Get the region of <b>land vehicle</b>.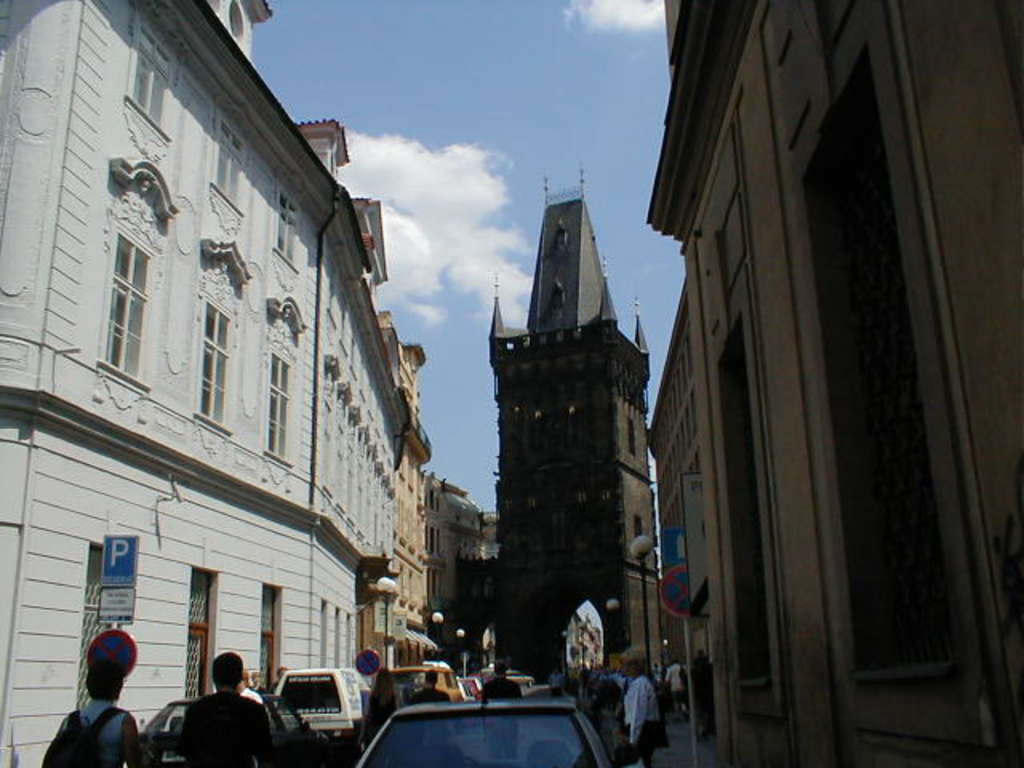
[x1=498, y1=661, x2=538, y2=688].
